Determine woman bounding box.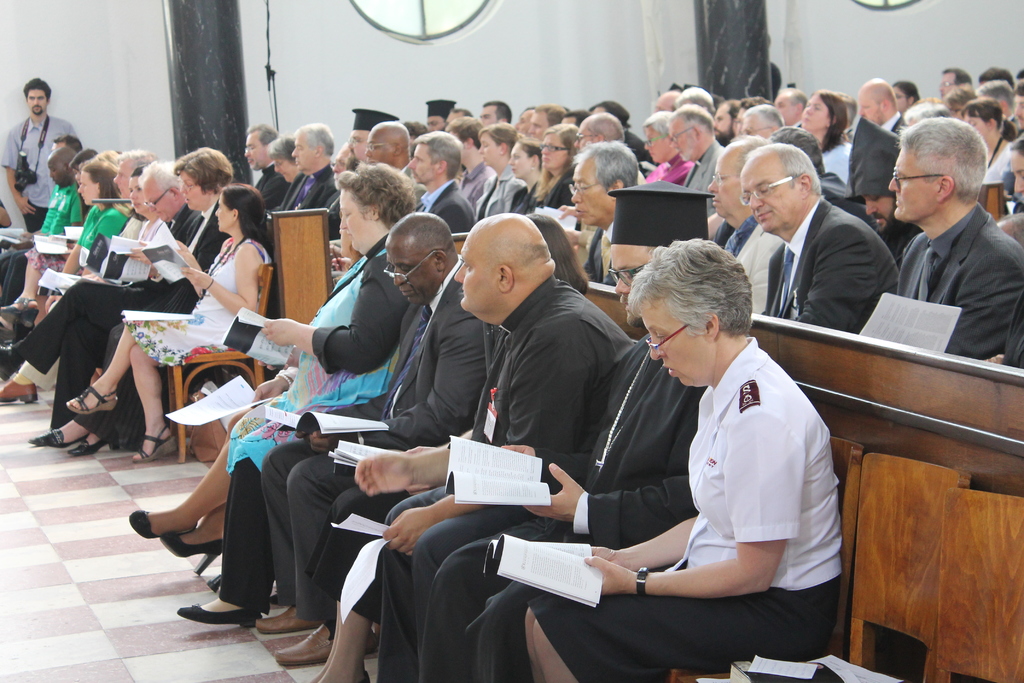
Determined: {"x1": 307, "y1": 211, "x2": 593, "y2": 682}.
